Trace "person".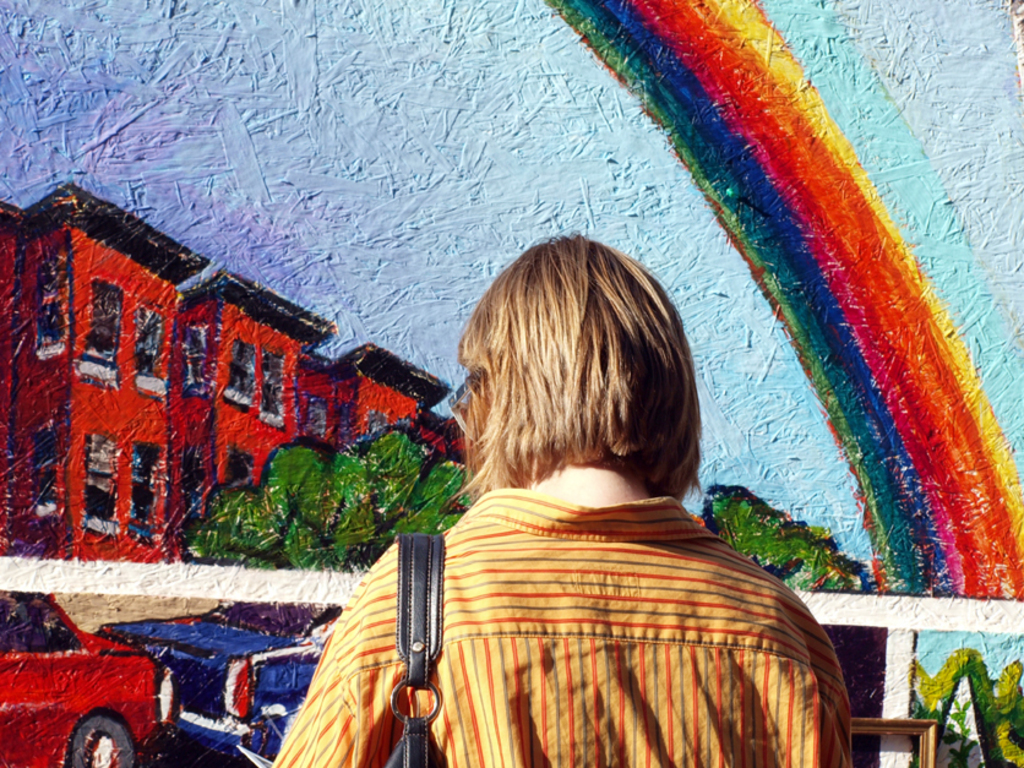
Traced to bbox=[310, 125, 875, 720].
